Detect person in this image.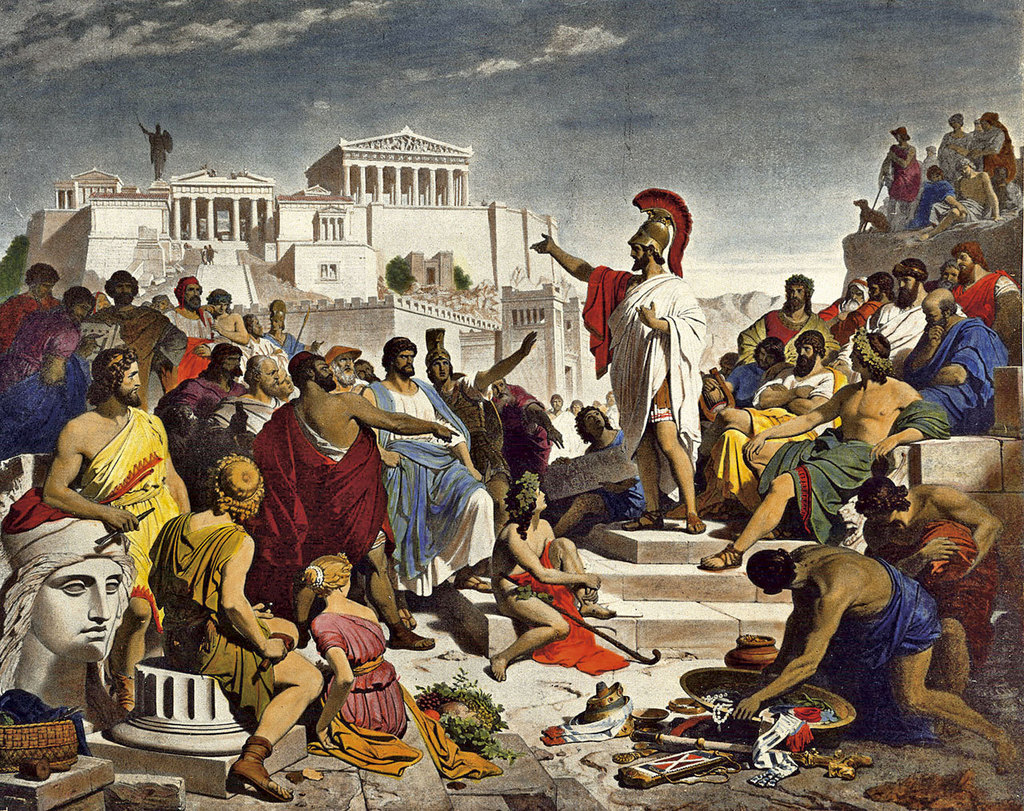
Detection: 0 262 66 361.
